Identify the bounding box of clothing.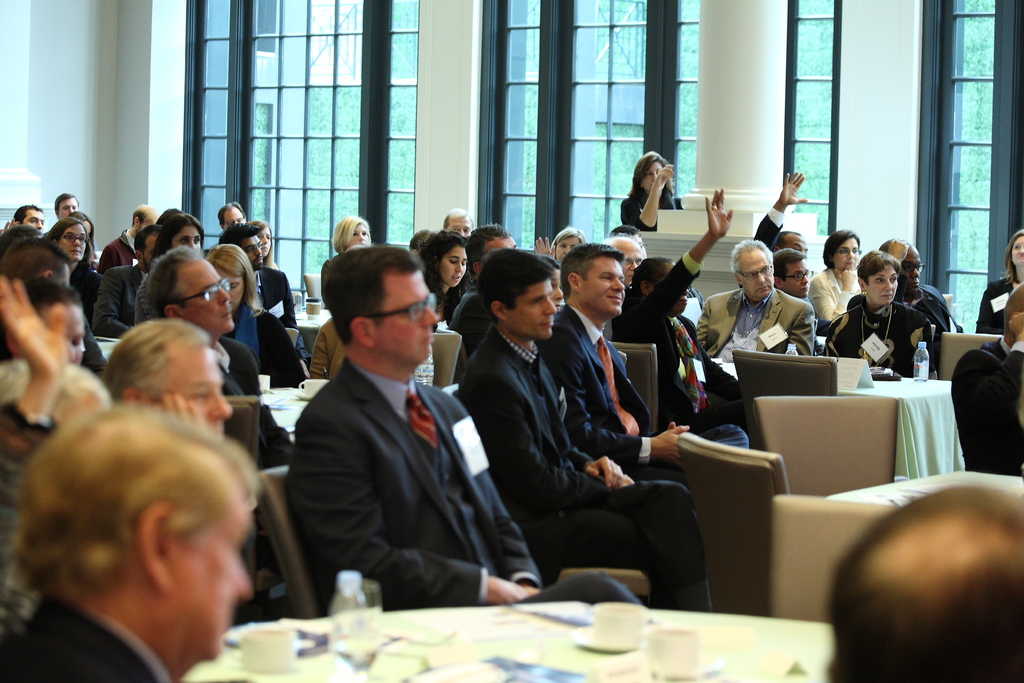
[258,295,516,642].
